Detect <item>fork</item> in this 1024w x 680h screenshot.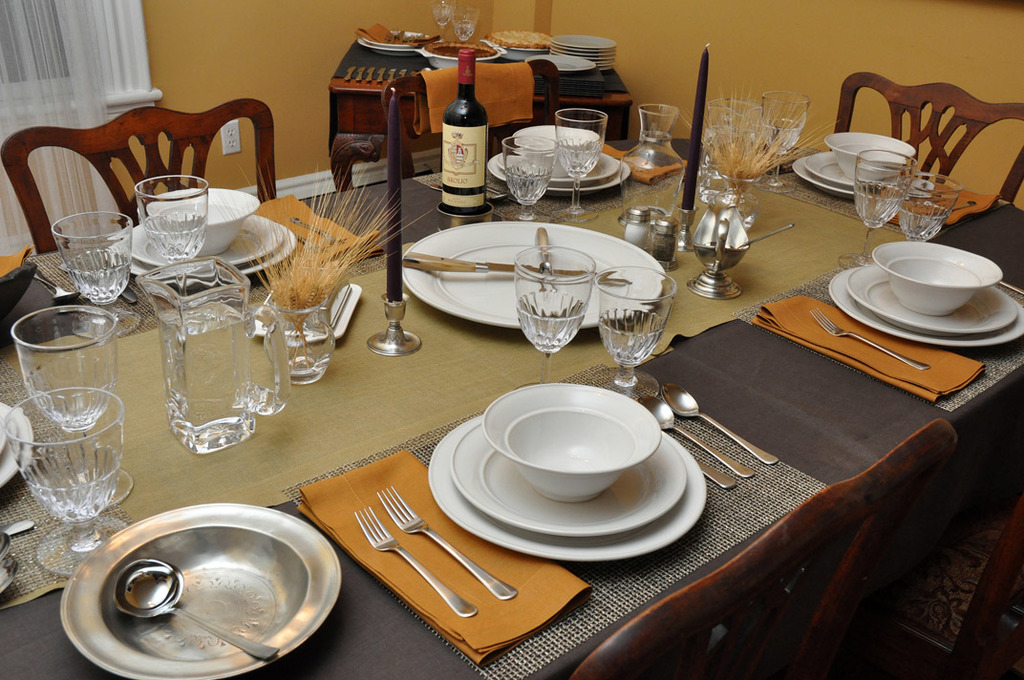
Detection: [293,233,327,248].
